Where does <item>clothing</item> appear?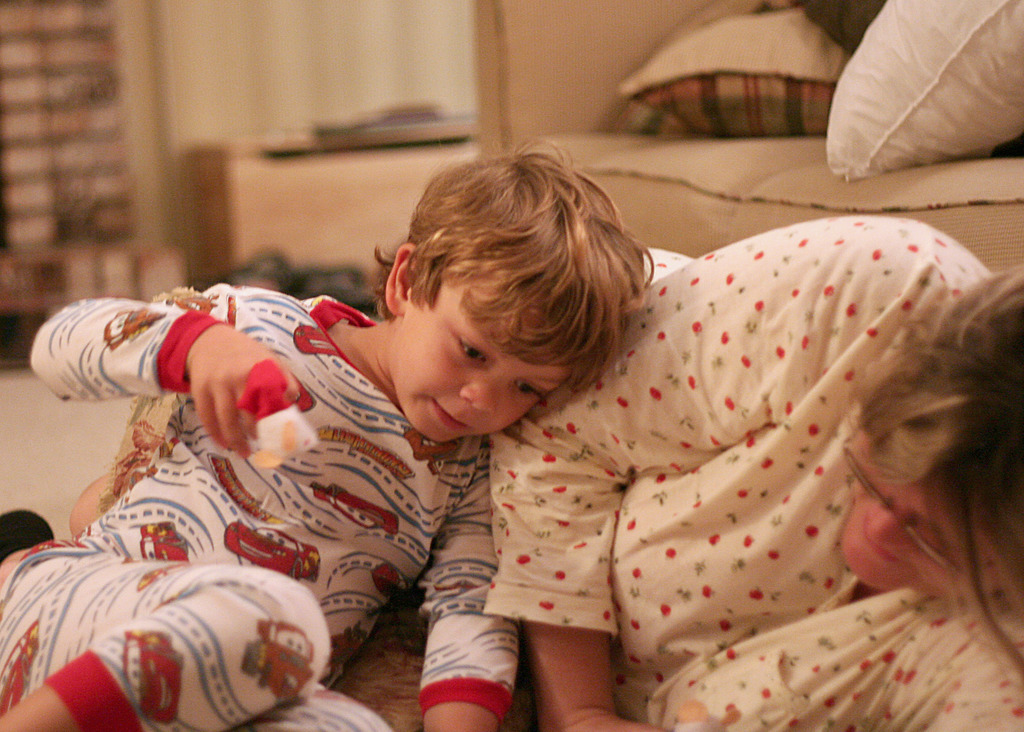
Appears at <box>477,205,1018,690</box>.
